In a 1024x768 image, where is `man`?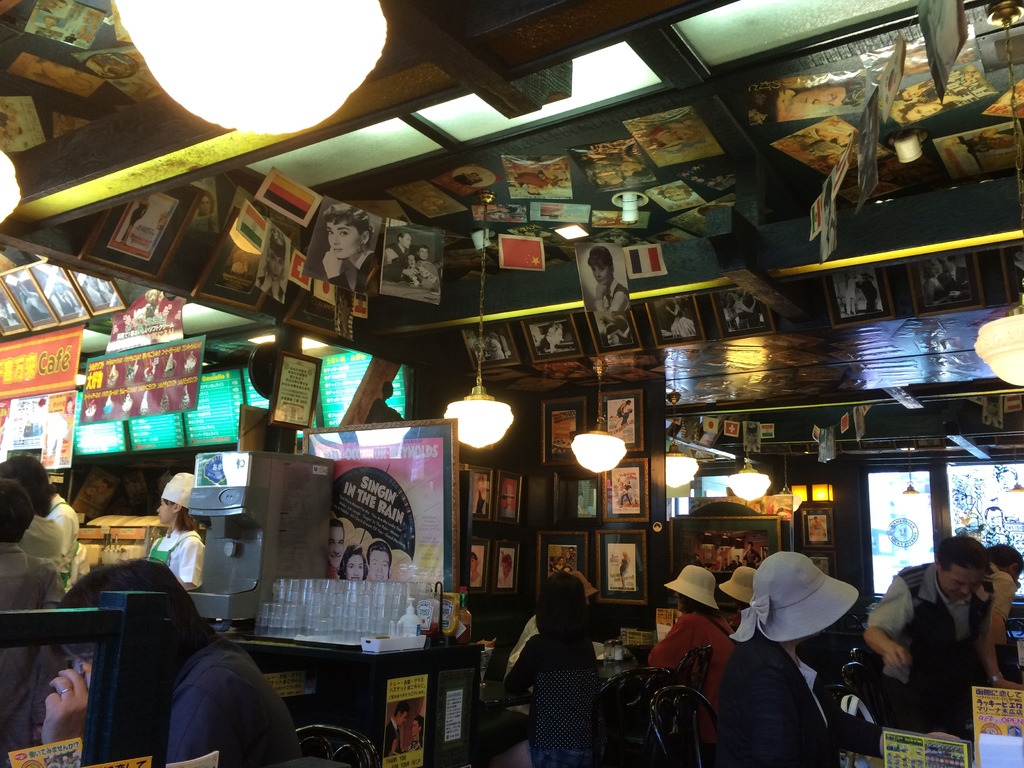
(381, 233, 416, 282).
